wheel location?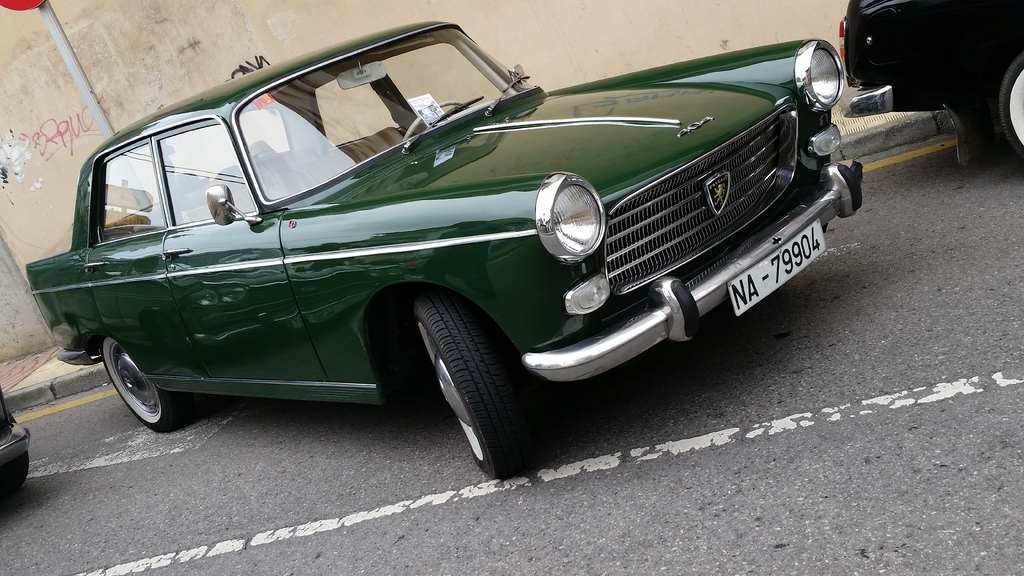
[x1=101, y1=340, x2=205, y2=431]
